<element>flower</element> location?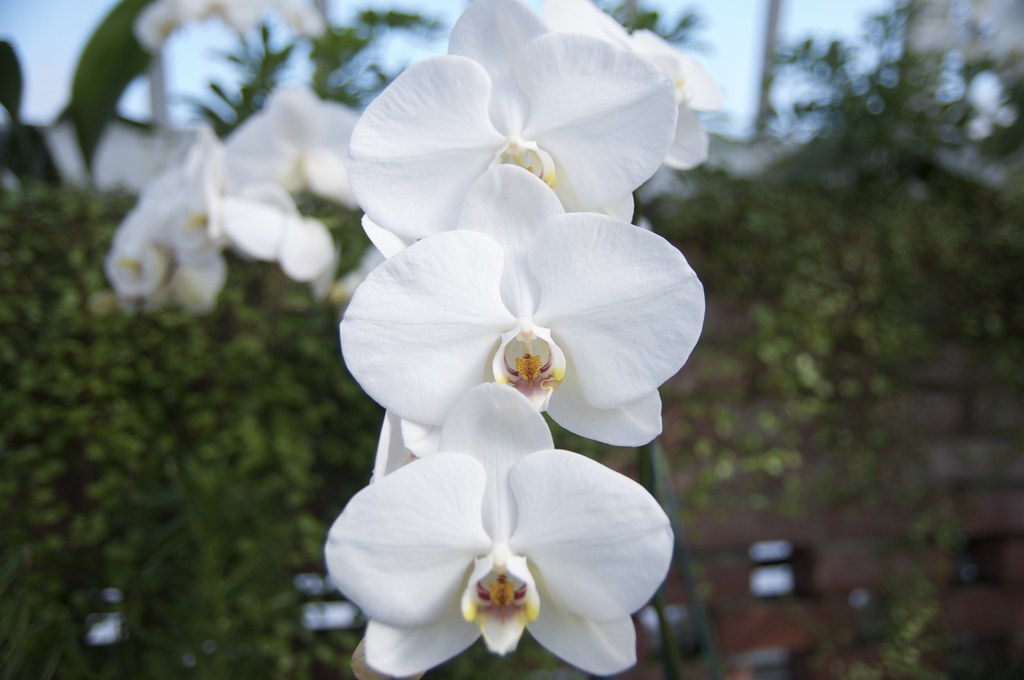
crop(351, 188, 717, 451)
